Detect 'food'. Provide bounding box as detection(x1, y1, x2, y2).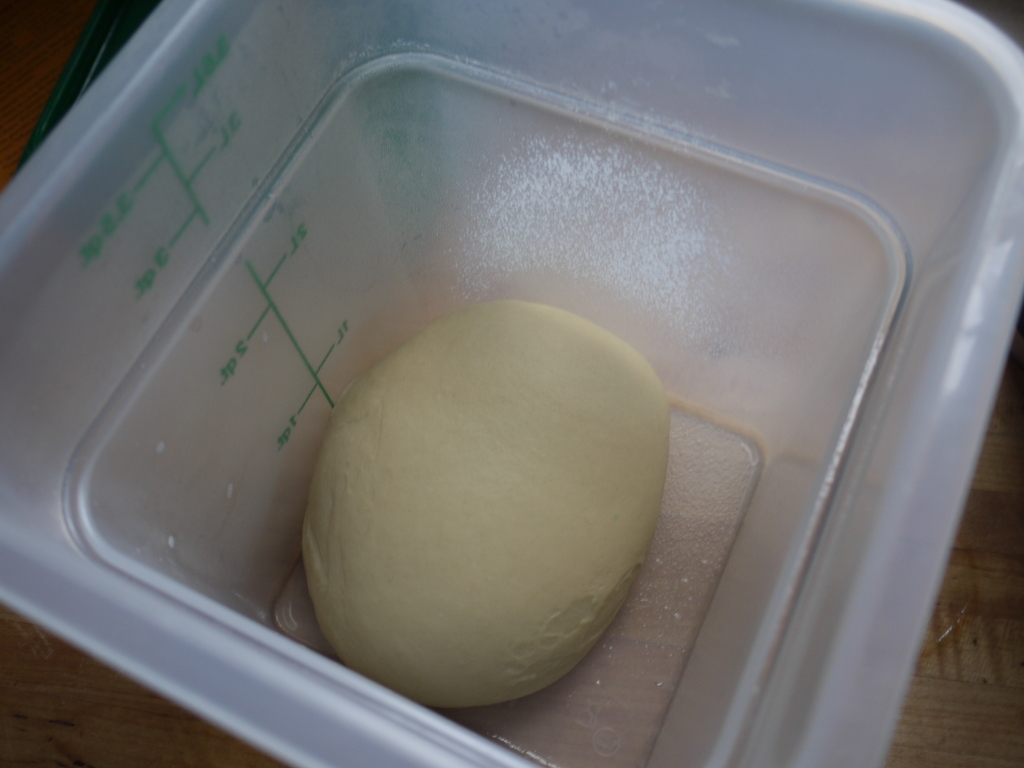
detection(306, 298, 673, 714).
